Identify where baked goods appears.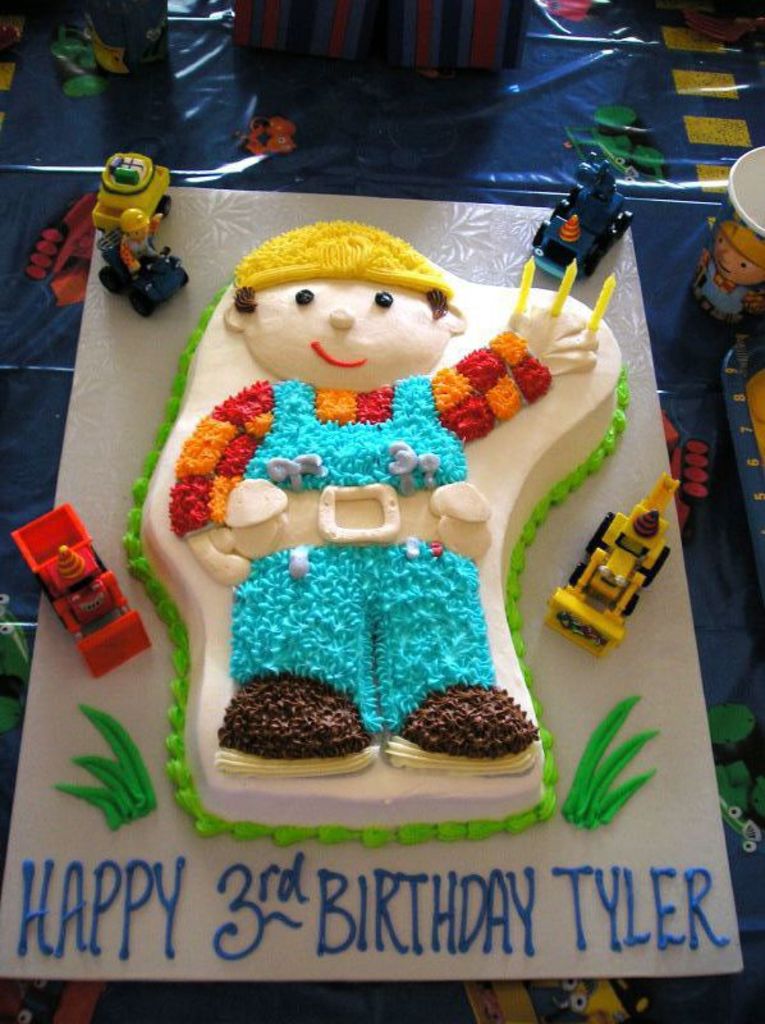
Appears at [130, 212, 642, 850].
